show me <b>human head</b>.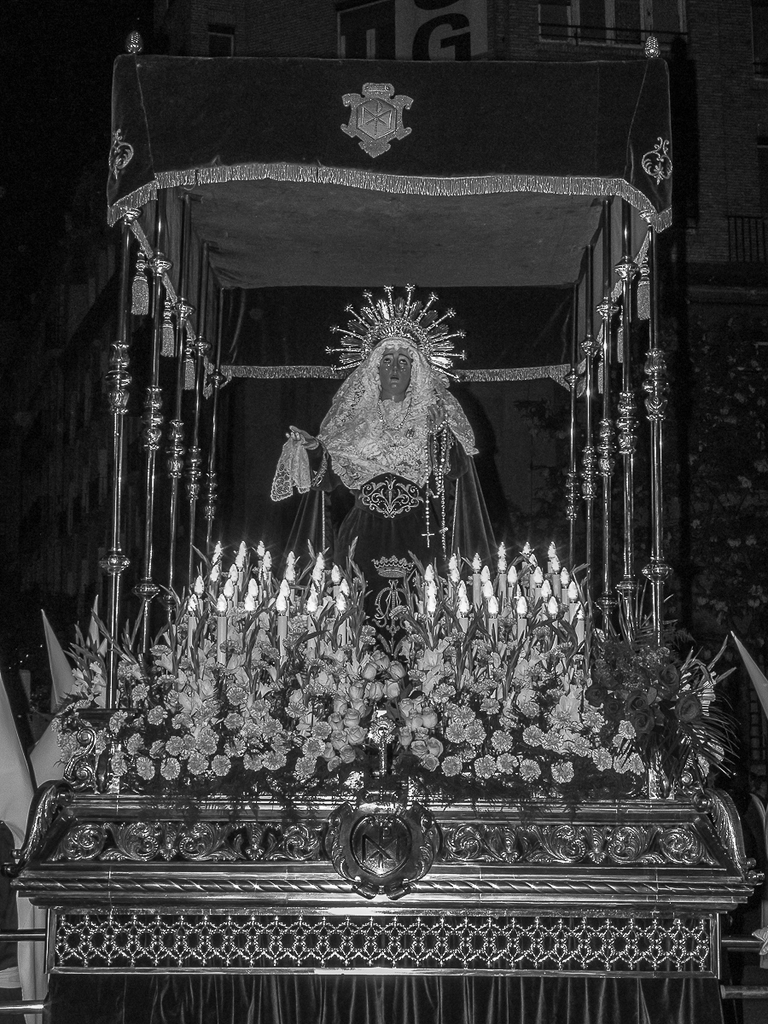
<b>human head</b> is here: left=381, top=346, right=411, bottom=400.
